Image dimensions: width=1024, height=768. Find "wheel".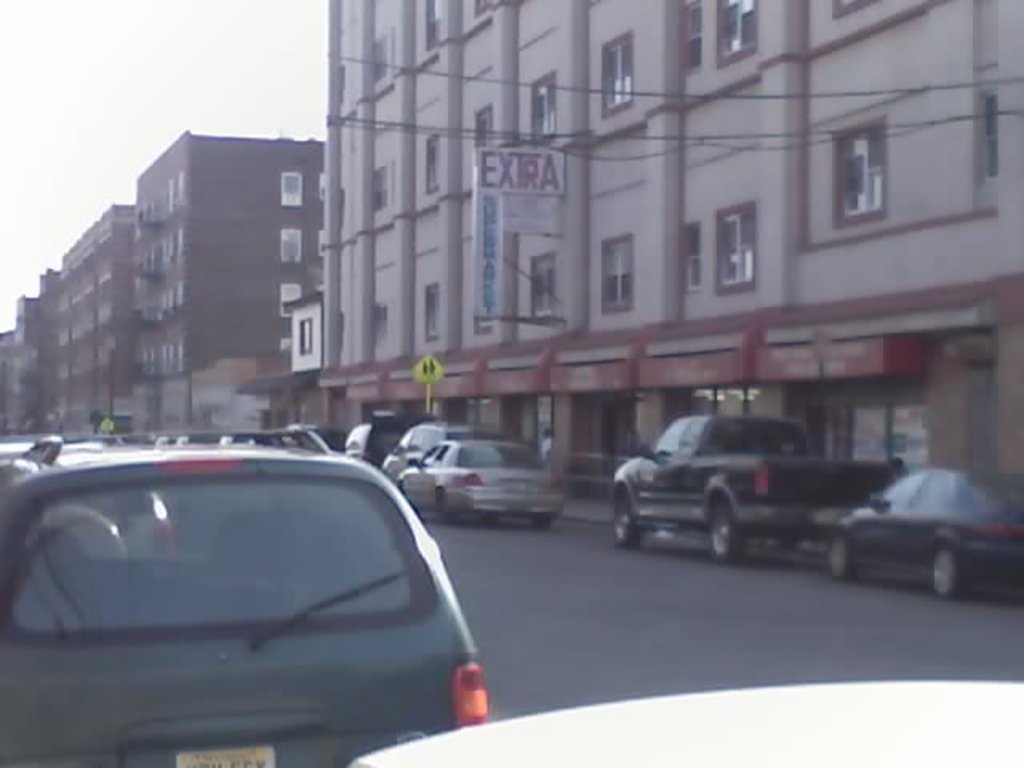
region(38, 507, 126, 558).
